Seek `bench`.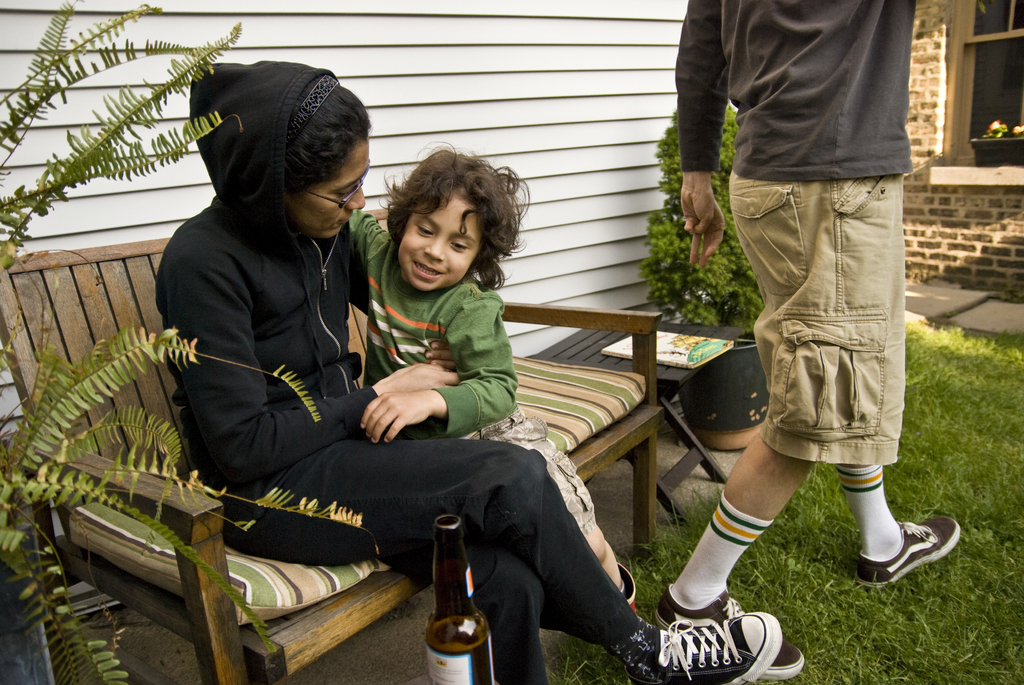
<box>30,233,793,684</box>.
